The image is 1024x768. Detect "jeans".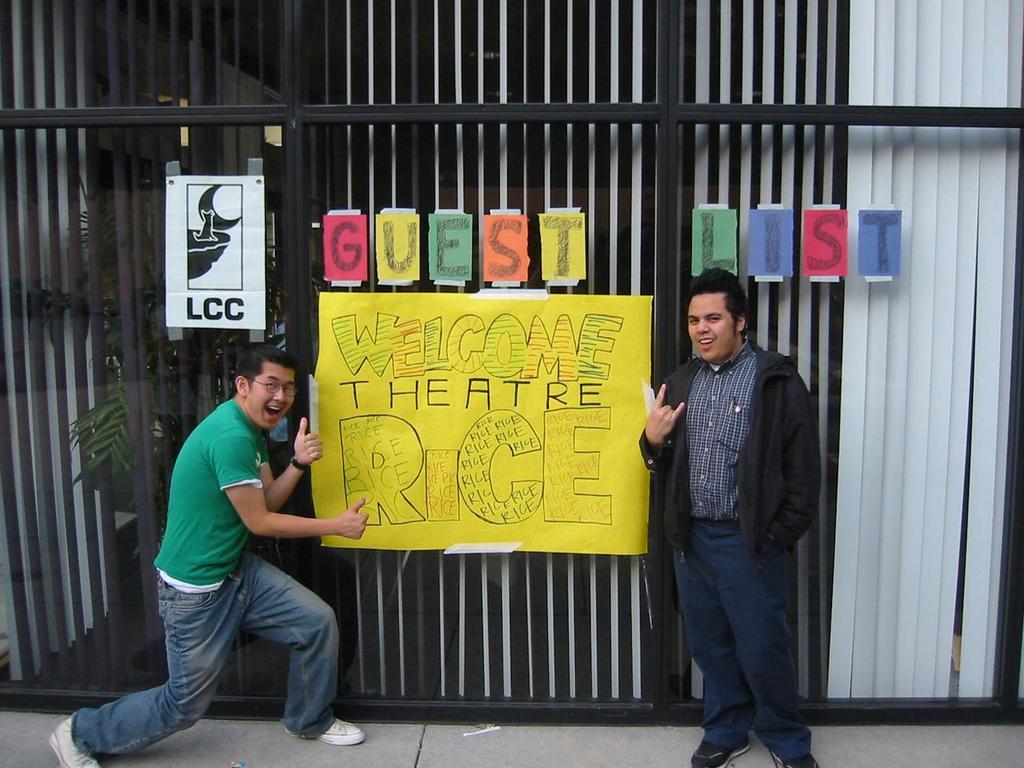
Detection: (x1=72, y1=550, x2=337, y2=758).
